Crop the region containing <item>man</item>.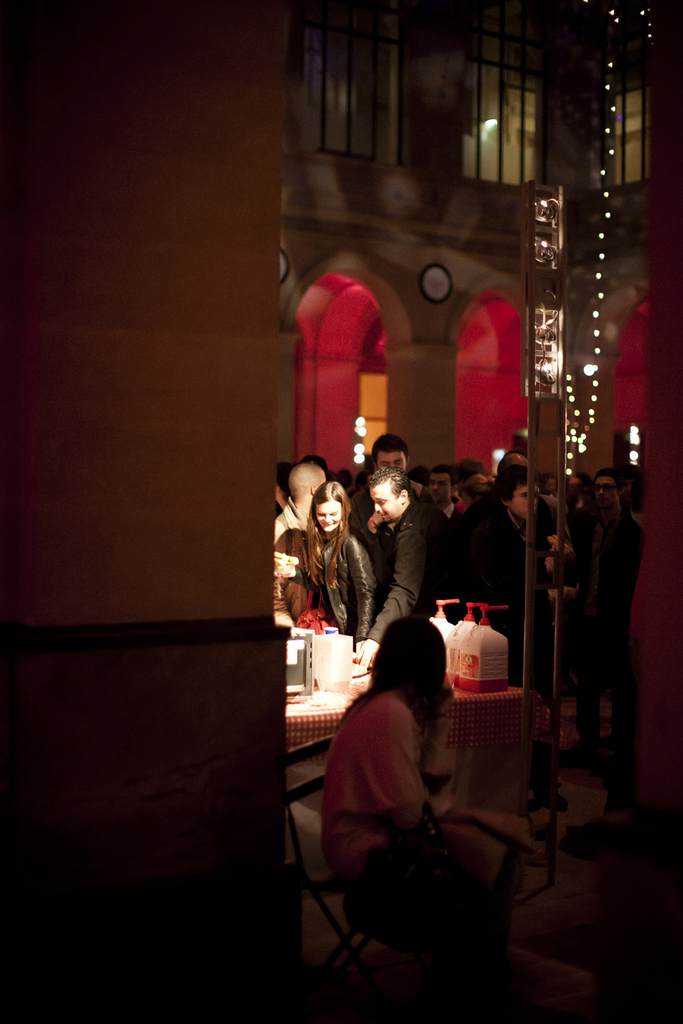
Crop region: <bbox>350, 431, 412, 580</bbox>.
